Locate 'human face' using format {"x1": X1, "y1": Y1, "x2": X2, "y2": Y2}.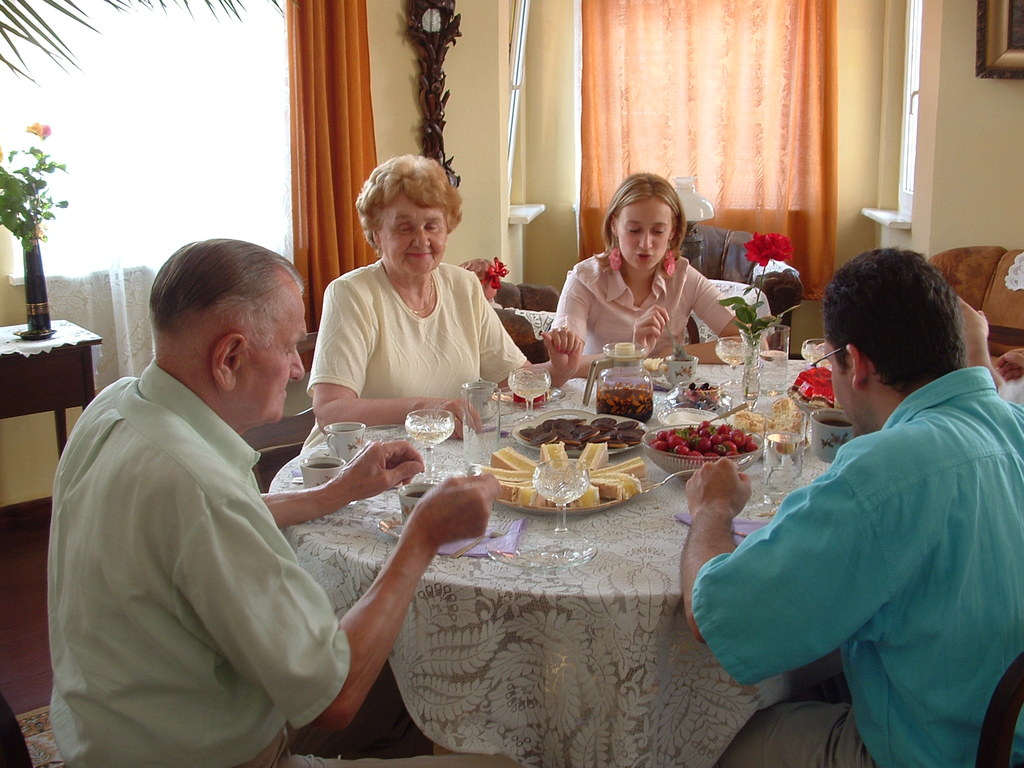
{"x1": 244, "y1": 294, "x2": 309, "y2": 417}.
